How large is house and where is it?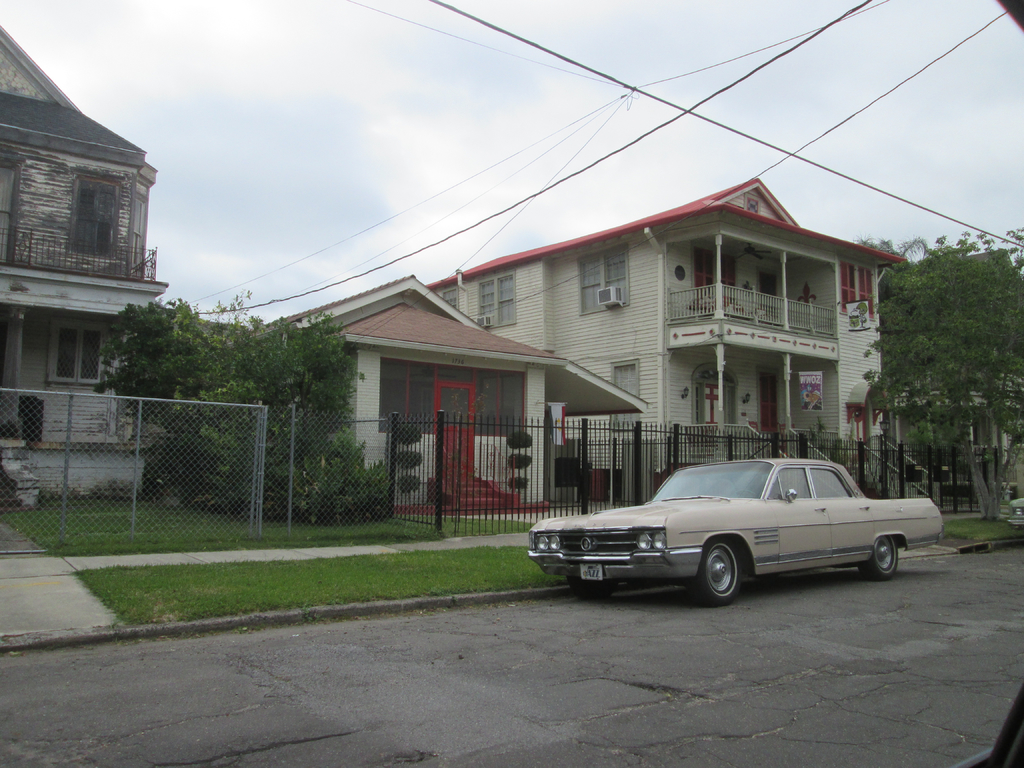
Bounding box: 427 179 903 493.
